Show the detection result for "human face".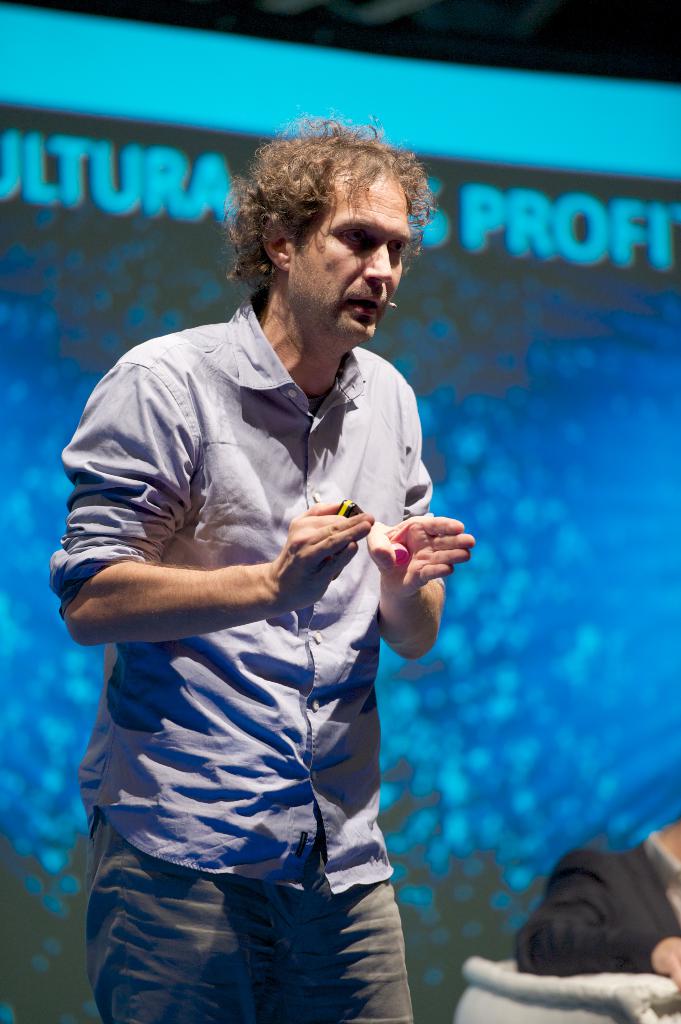
{"x1": 289, "y1": 160, "x2": 413, "y2": 340}.
